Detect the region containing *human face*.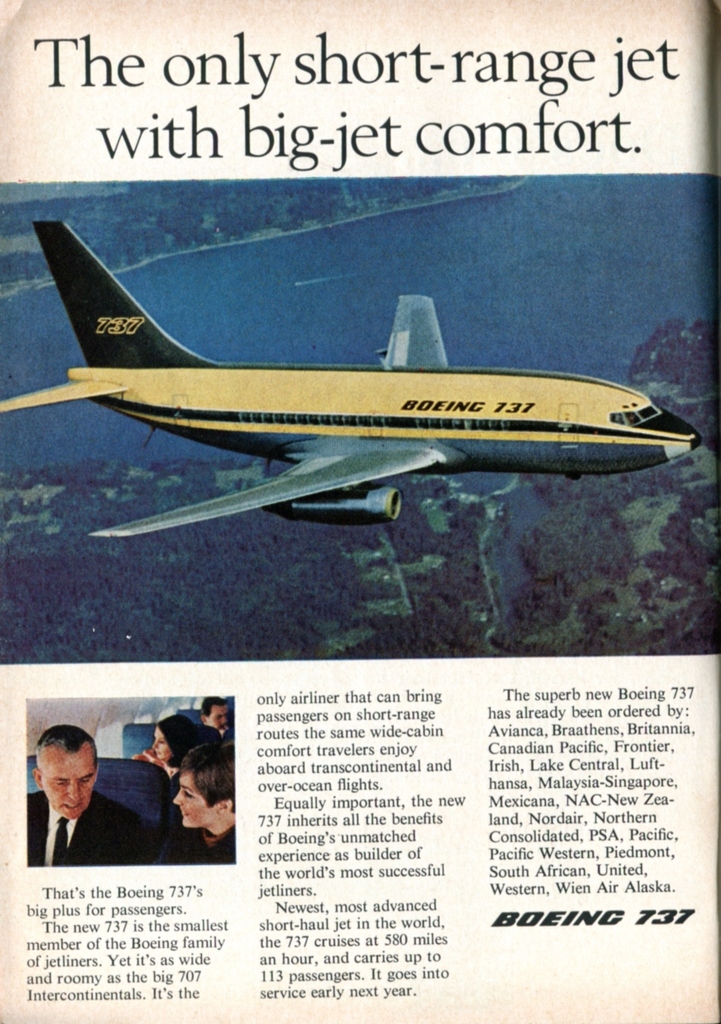
(152,731,164,763).
